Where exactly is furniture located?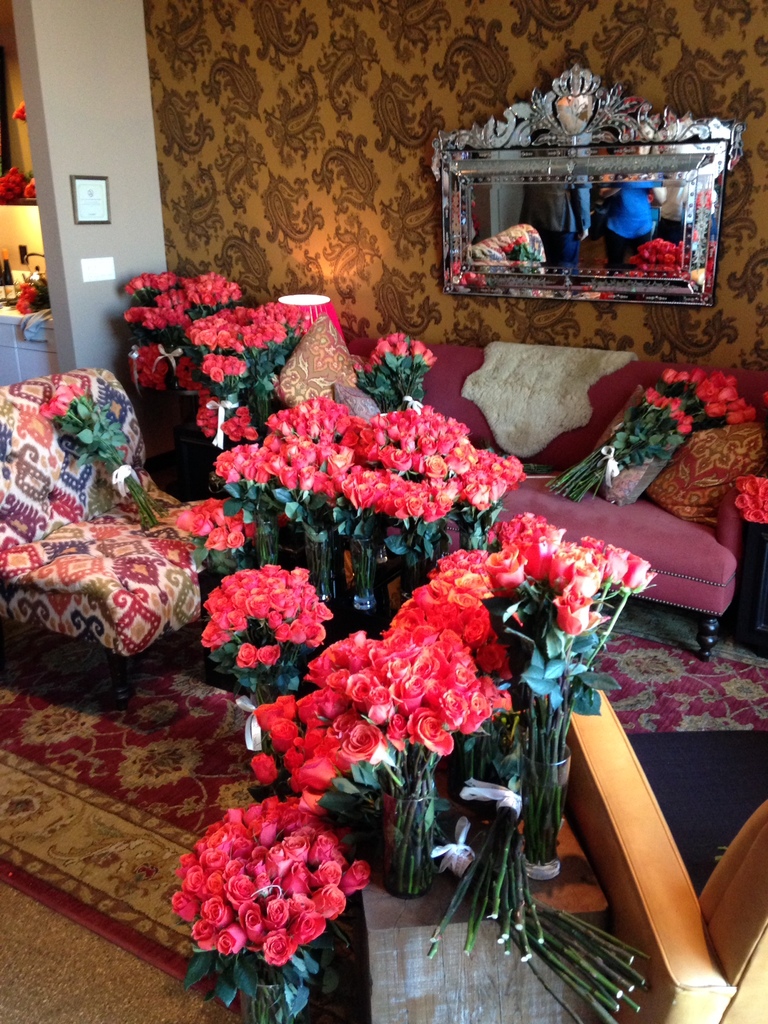
Its bounding box is bbox(361, 767, 612, 1023).
